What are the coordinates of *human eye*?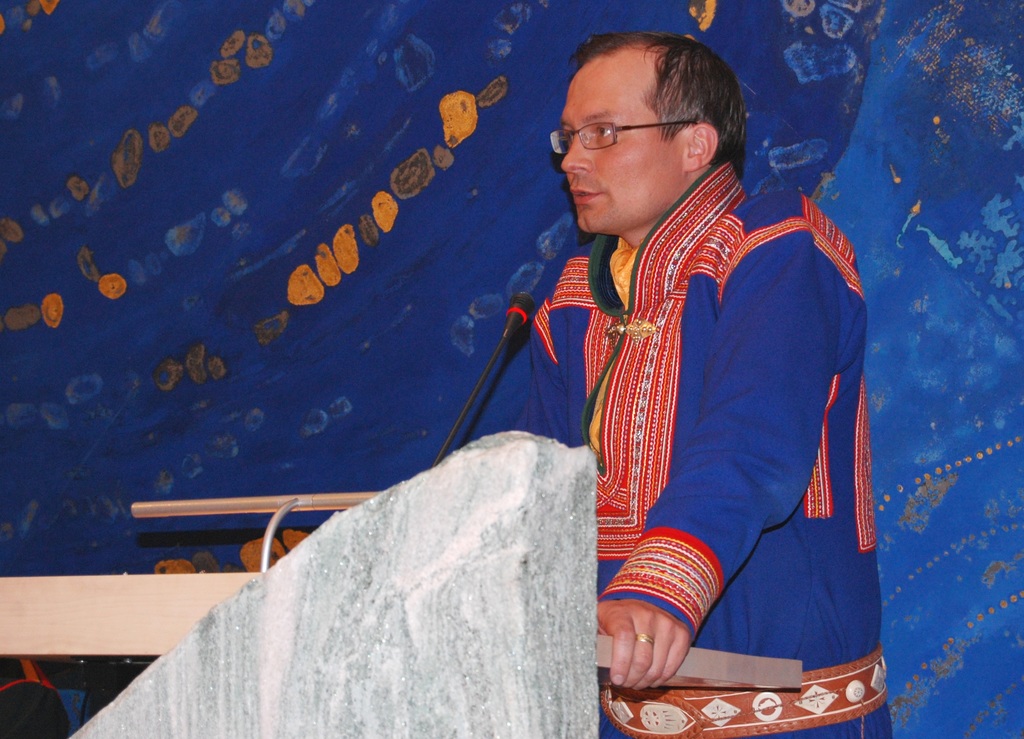
<region>591, 121, 619, 144</region>.
